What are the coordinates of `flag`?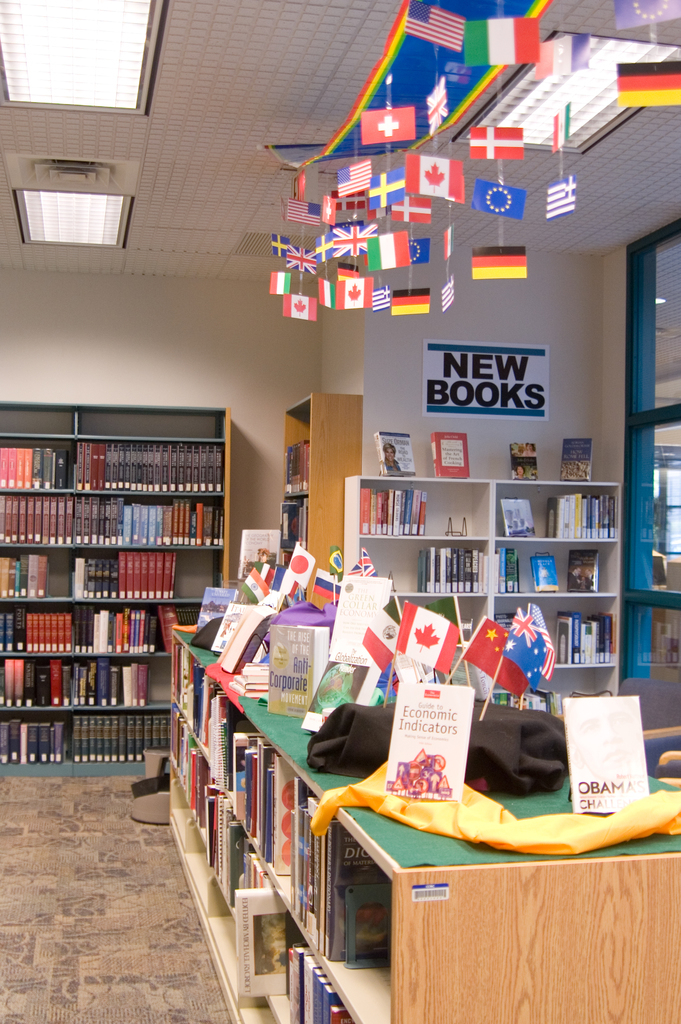
bbox(531, 33, 595, 78).
